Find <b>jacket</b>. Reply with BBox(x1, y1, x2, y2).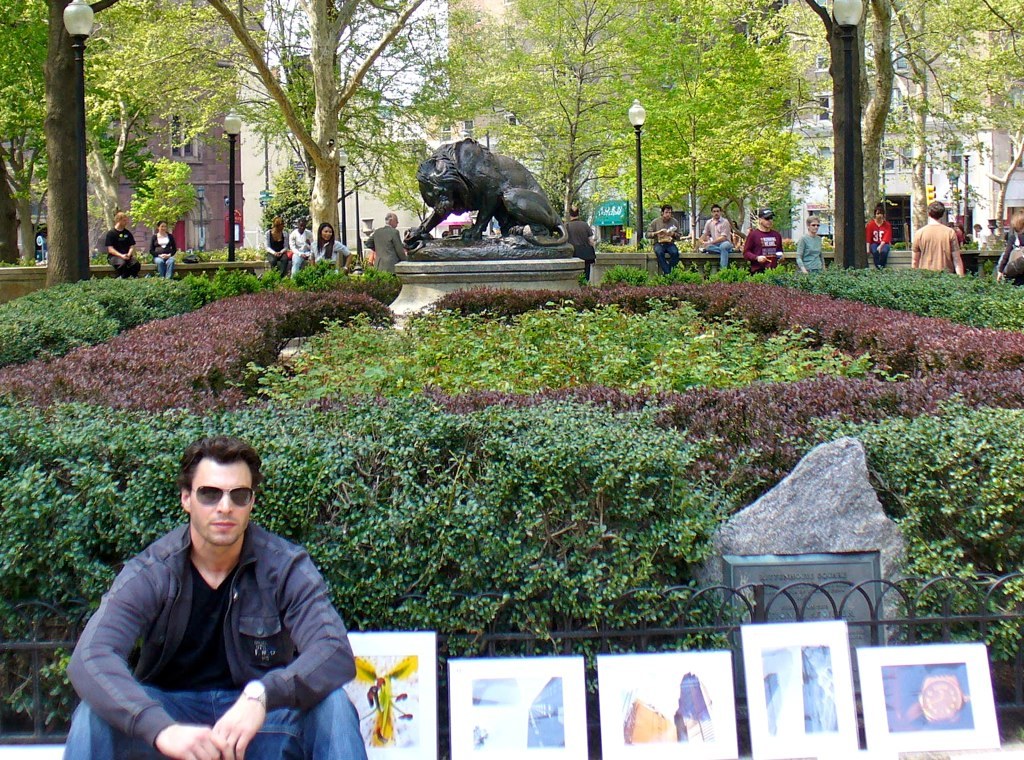
BBox(62, 517, 361, 751).
